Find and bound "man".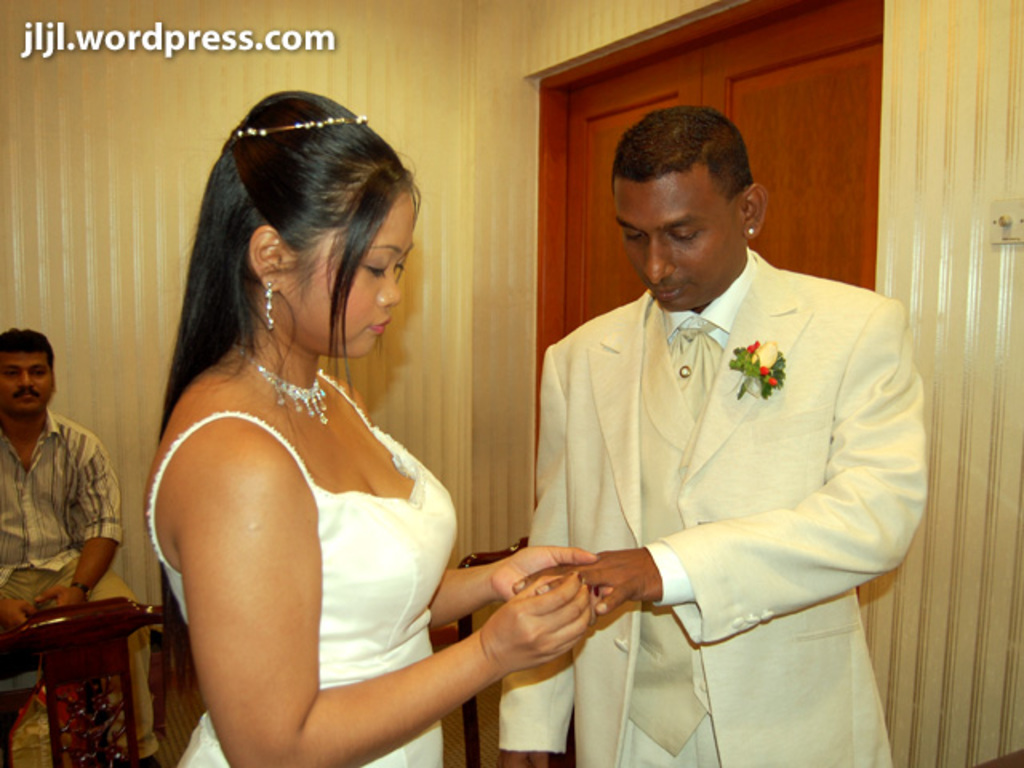
Bound: bbox=[0, 318, 160, 766].
